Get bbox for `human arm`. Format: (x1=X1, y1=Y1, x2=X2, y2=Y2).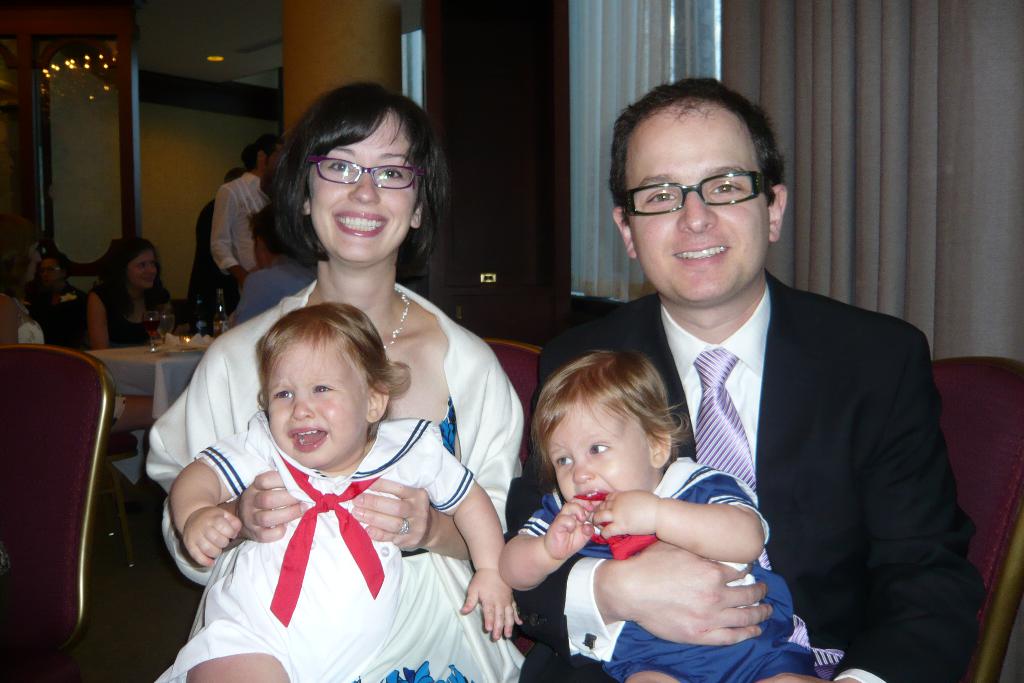
(x1=425, y1=420, x2=510, y2=643).
